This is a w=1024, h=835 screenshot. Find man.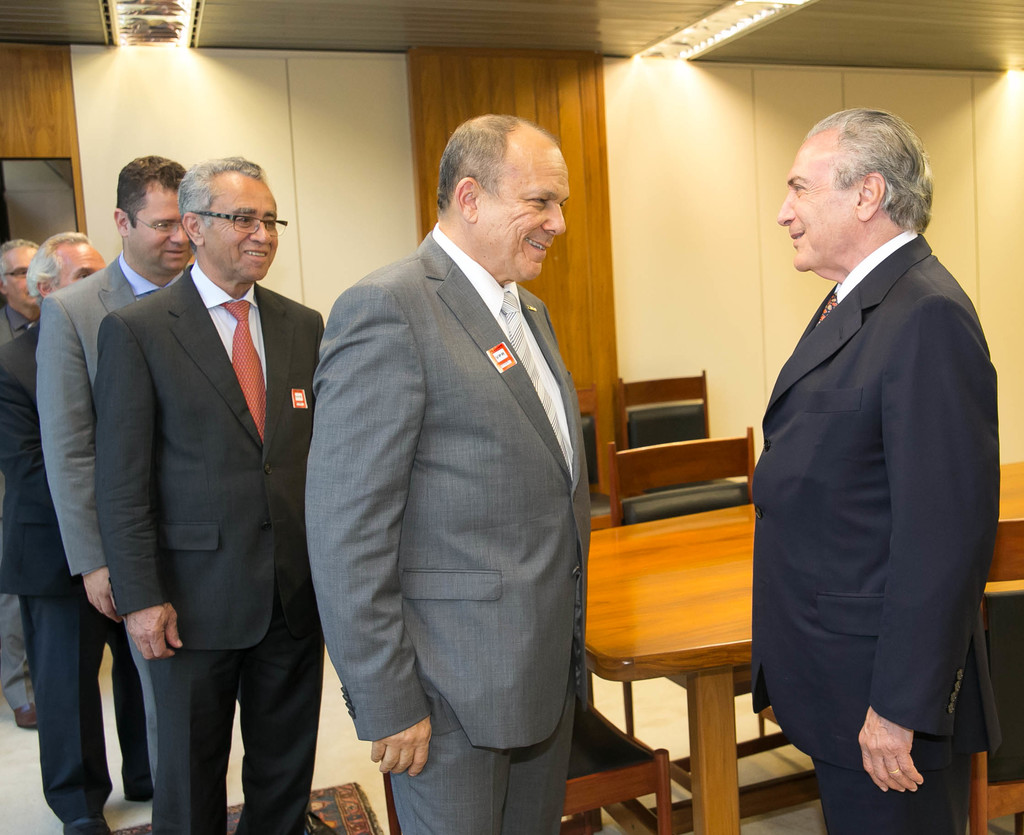
Bounding box: crop(37, 153, 193, 787).
